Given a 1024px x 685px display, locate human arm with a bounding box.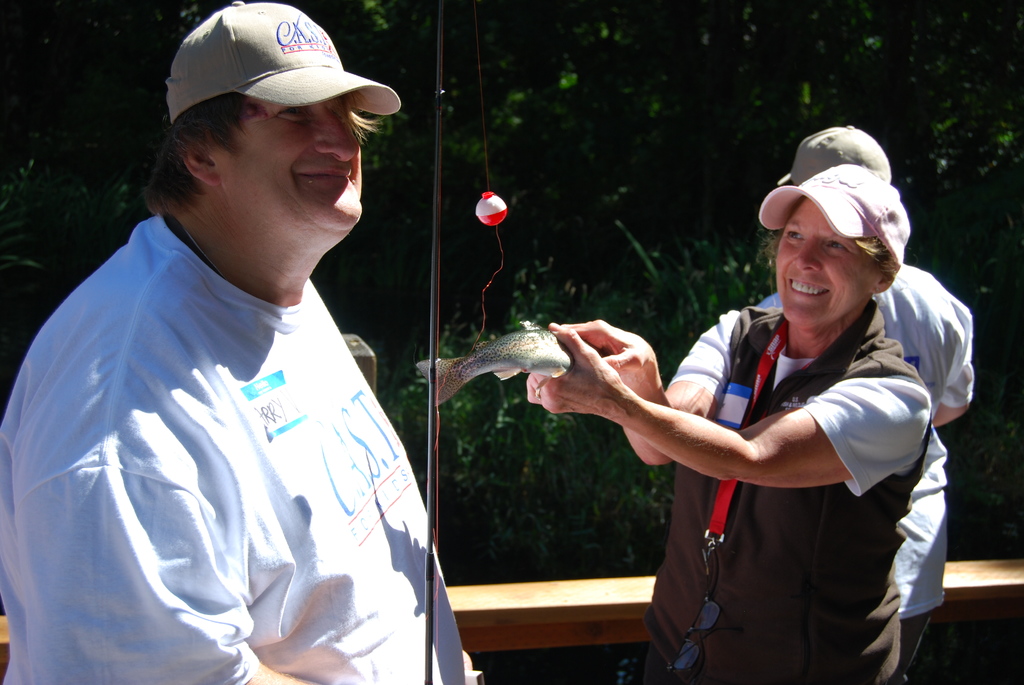
Located: 14:445:337:684.
